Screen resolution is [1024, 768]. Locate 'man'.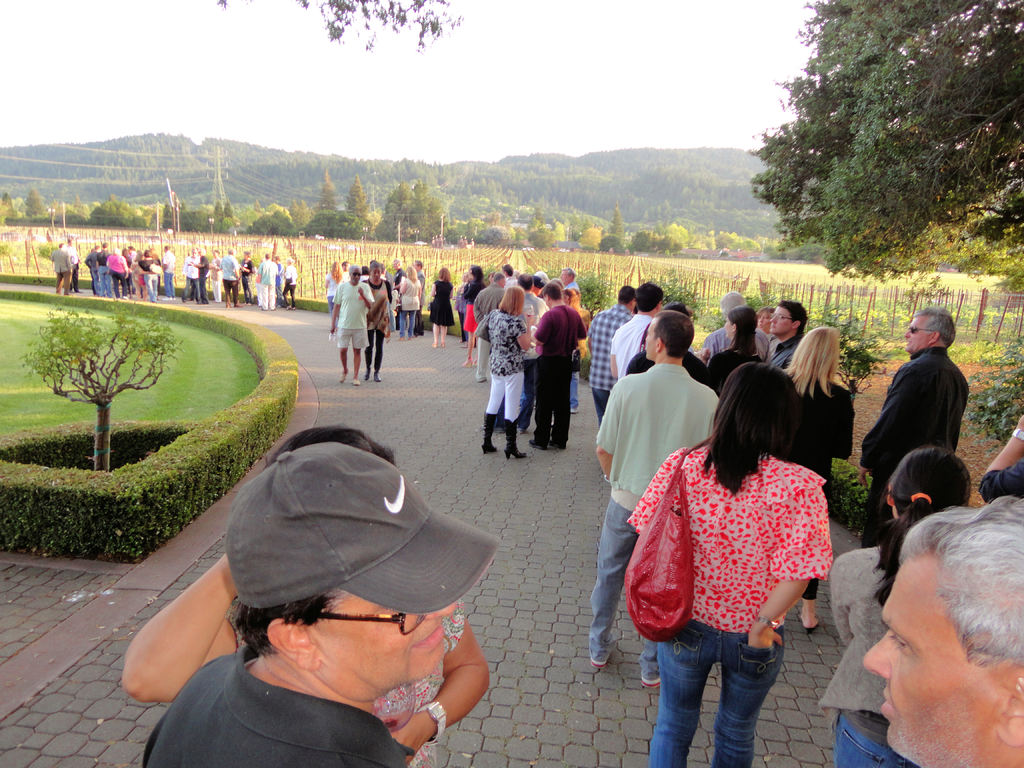
[left=218, top=246, right=243, bottom=308].
